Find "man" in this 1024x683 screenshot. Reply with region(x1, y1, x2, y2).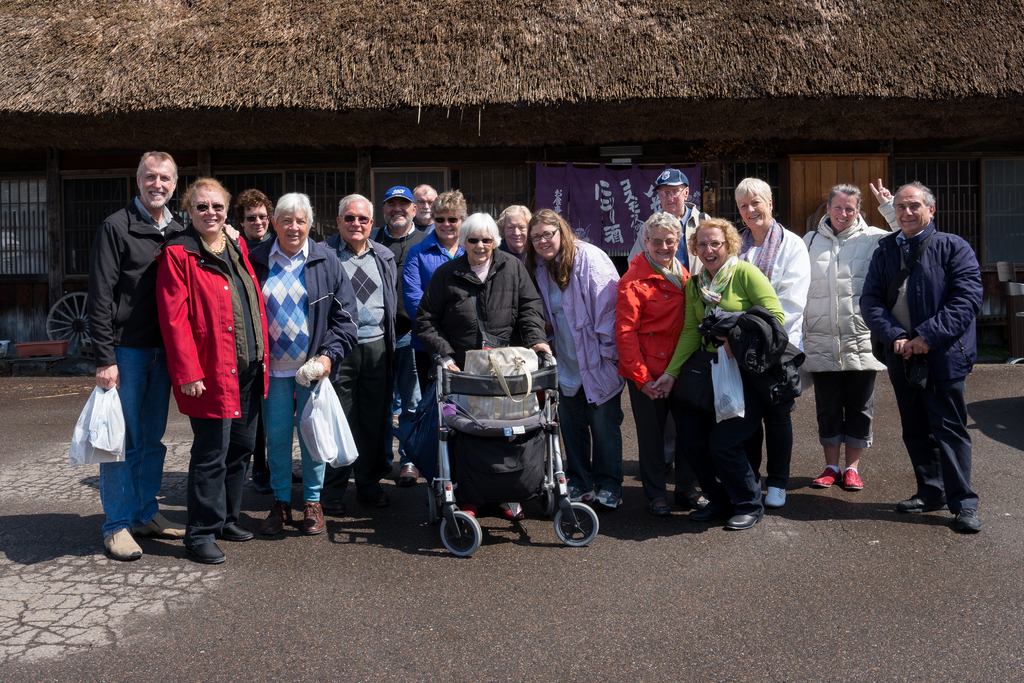
region(87, 145, 183, 556).
